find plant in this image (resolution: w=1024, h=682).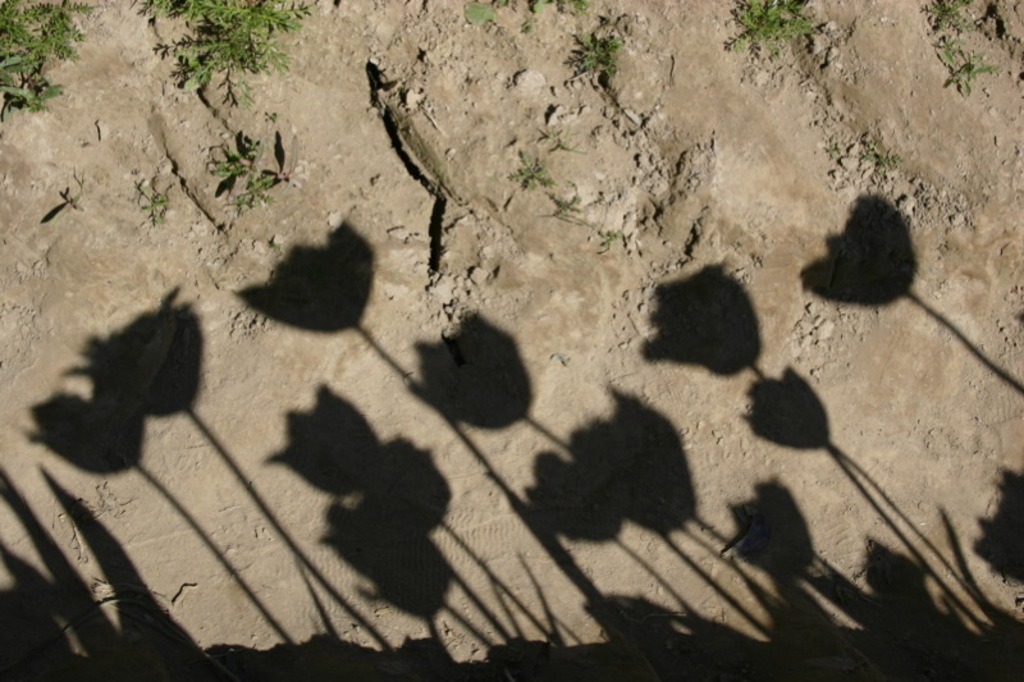
bbox=[204, 131, 279, 214].
